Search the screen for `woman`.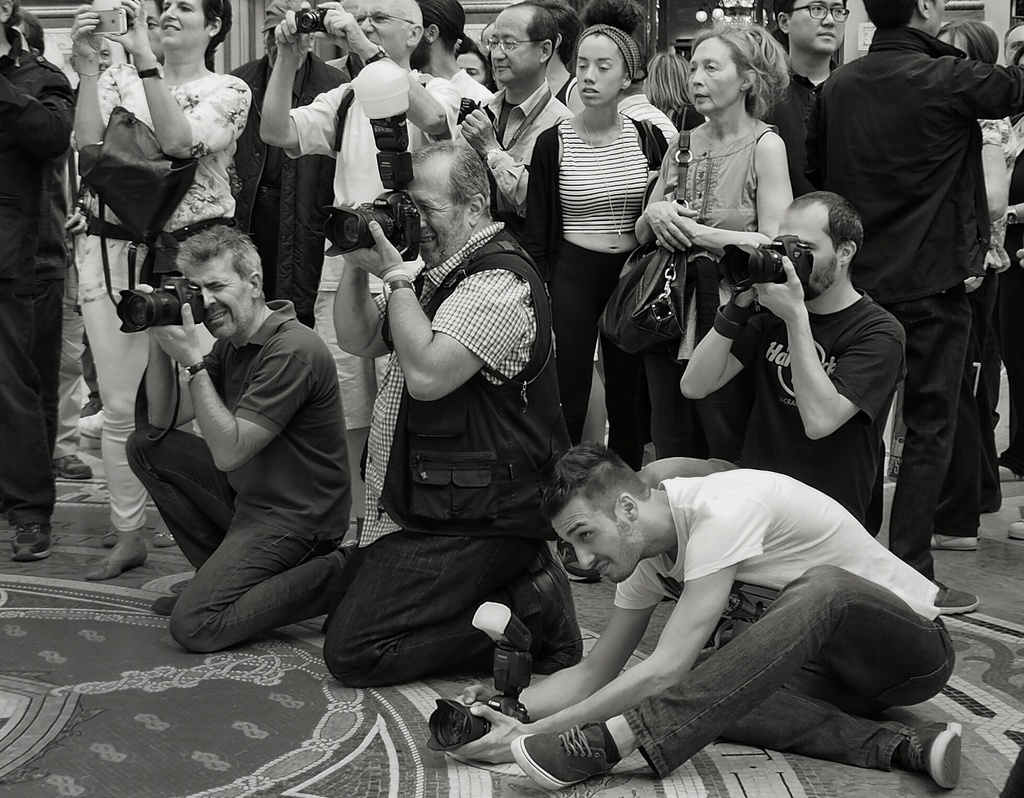
Found at {"x1": 930, "y1": 19, "x2": 1016, "y2": 555}.
